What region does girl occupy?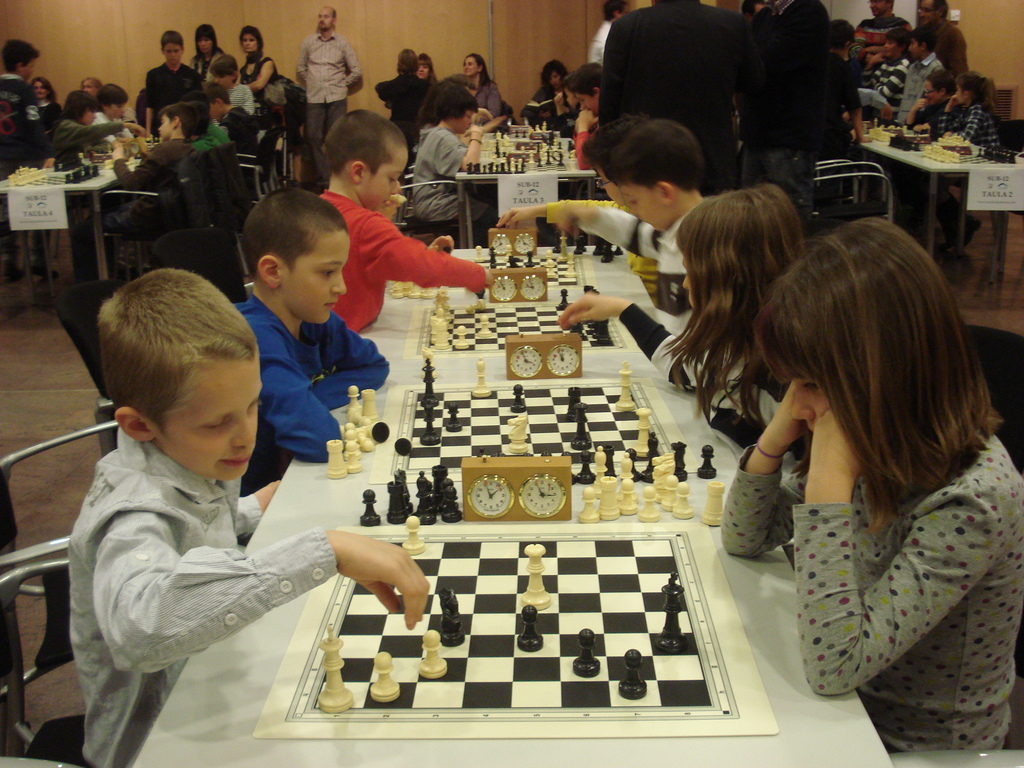
[x1=935, y1=70, x2=1007, y2=151].
